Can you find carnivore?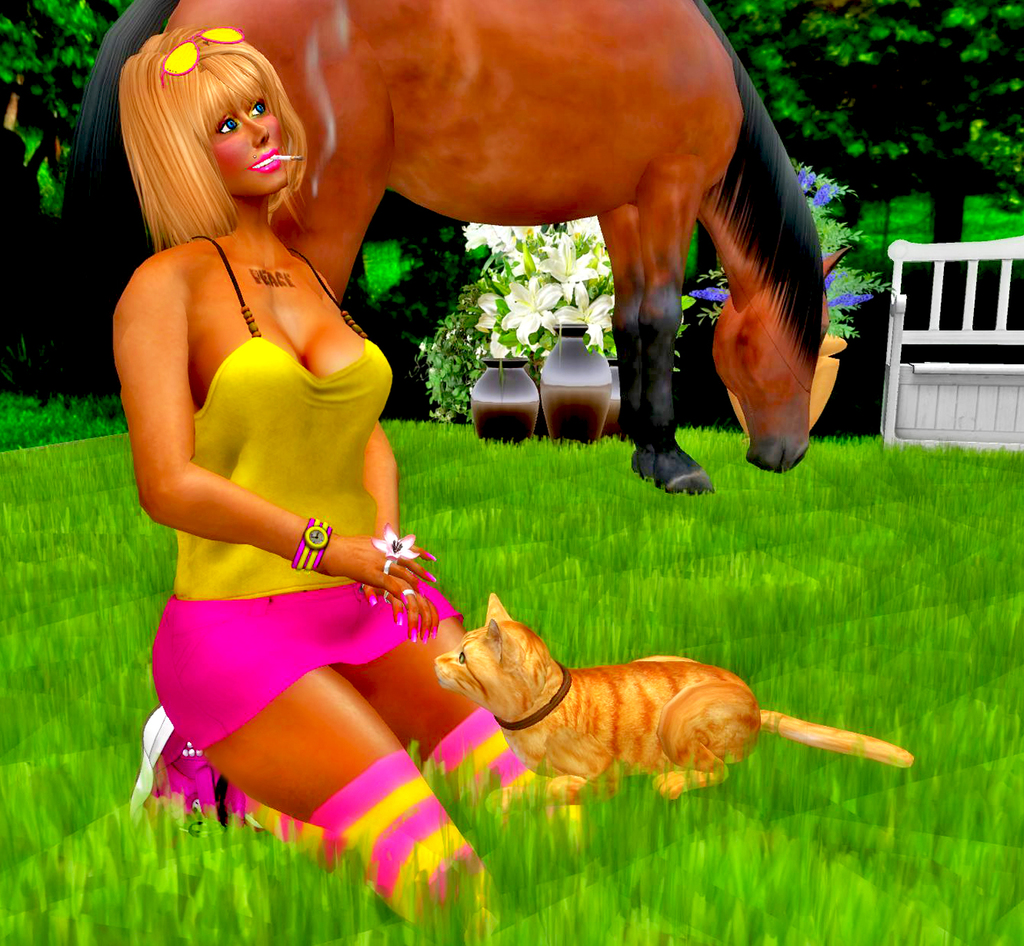
Yes, bounding box: pyautogui.locateOnScreen(406, 558, 902, 802).
